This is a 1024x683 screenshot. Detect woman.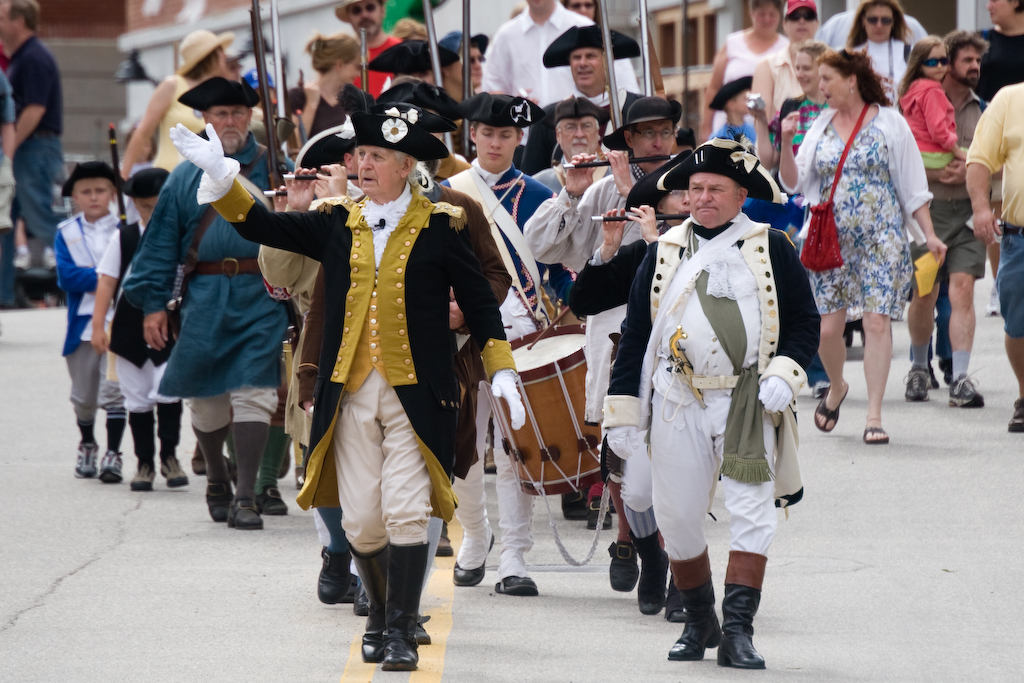
pyautogui.locateOnScreen(288, 26, 369, 159).
